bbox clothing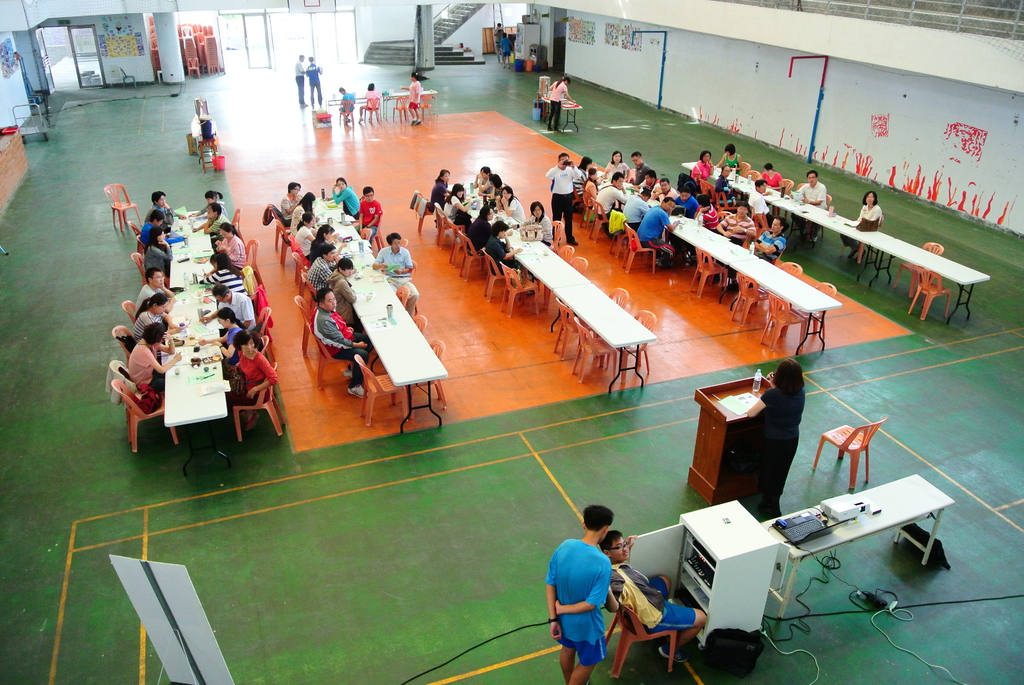
bbox(440, 193, 463, 221)
